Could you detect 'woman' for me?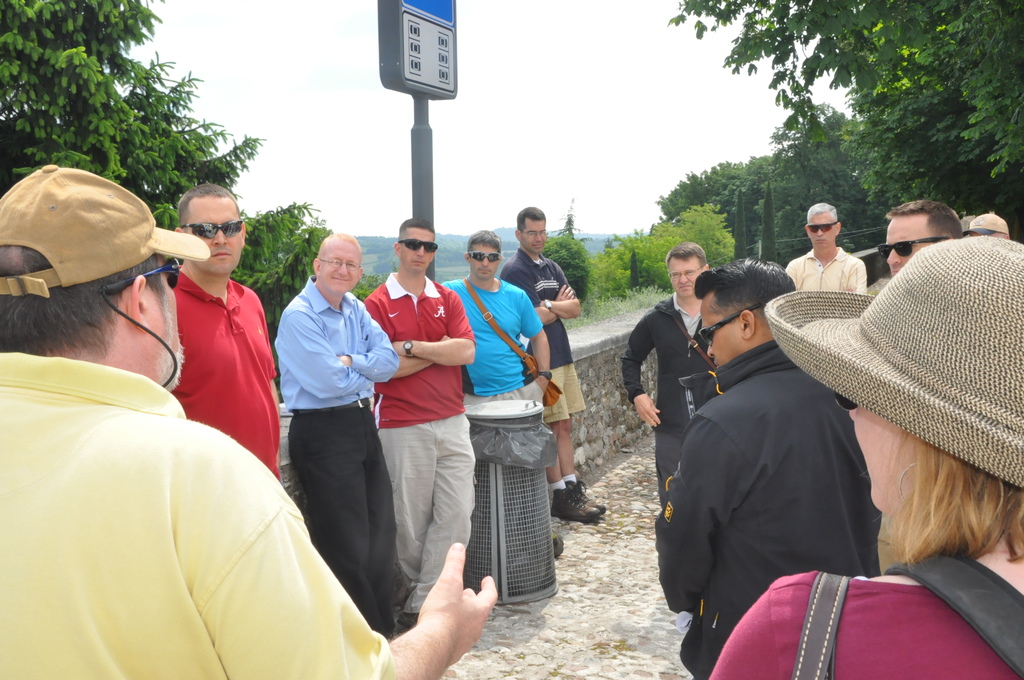
Detection result: <bbox>705, 231, 1023, 679</bbox>.
